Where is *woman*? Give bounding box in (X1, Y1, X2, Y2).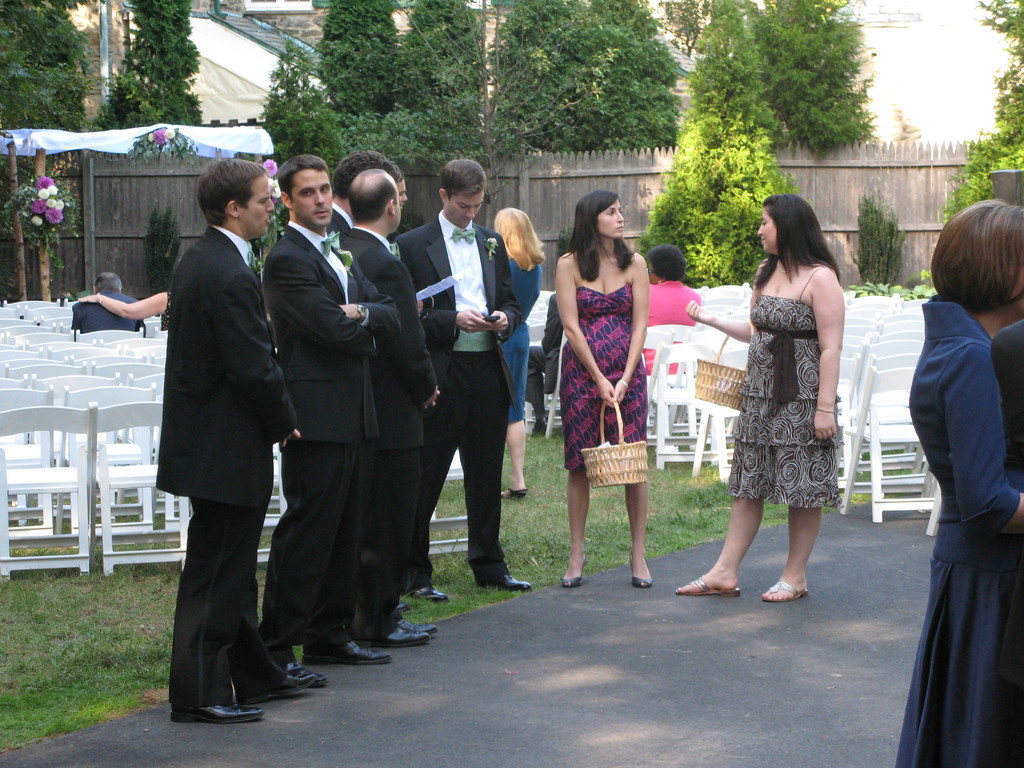
(715, 193, 858, 600).
